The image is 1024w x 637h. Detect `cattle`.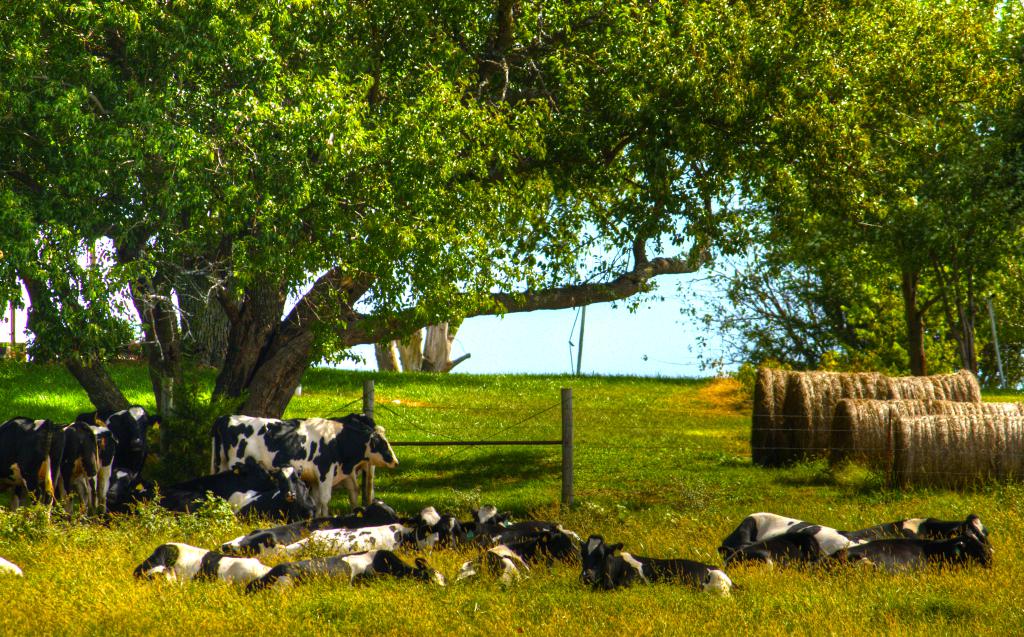
Detection: <region>60, 421, 115, 518</region>.
